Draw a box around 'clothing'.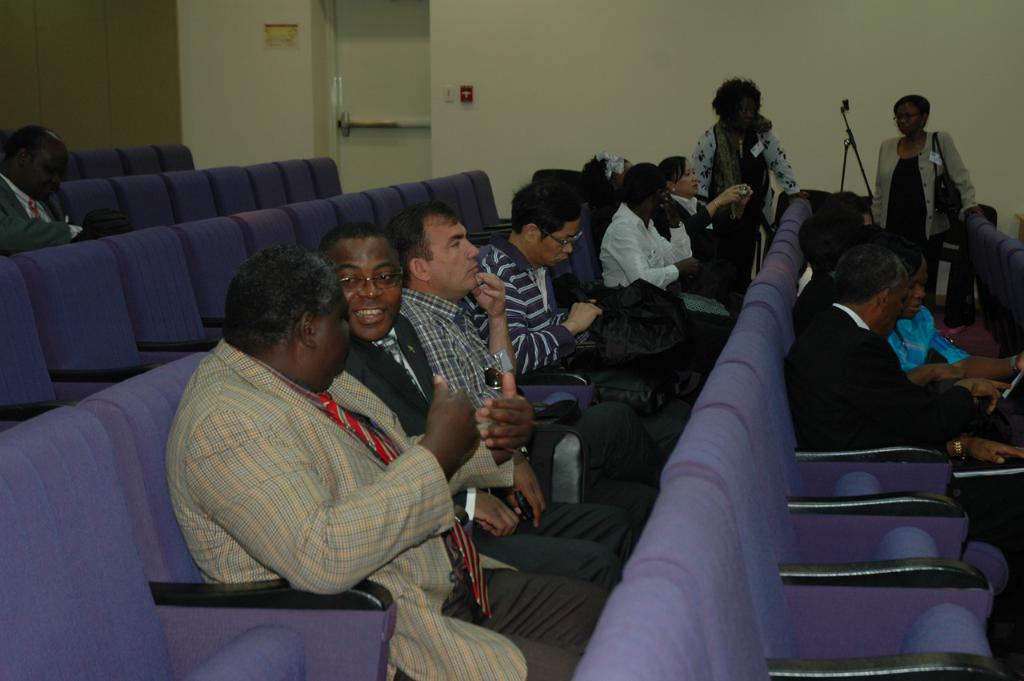
locate(594, 197, 728, 315).
